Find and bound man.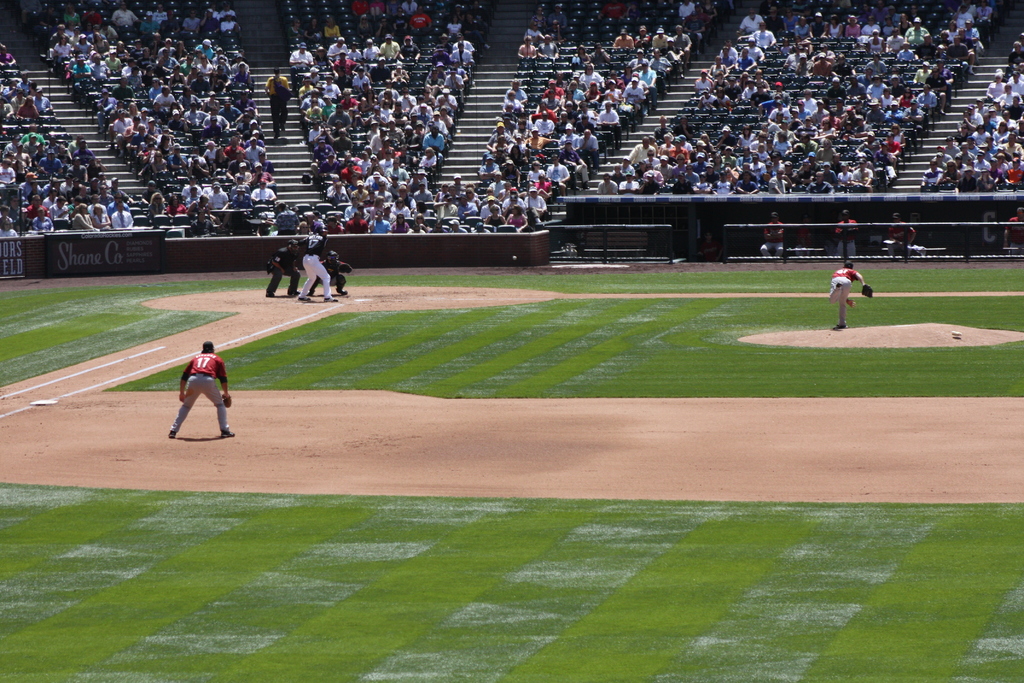
Bound: select_region(964, 19, 979, 60).
